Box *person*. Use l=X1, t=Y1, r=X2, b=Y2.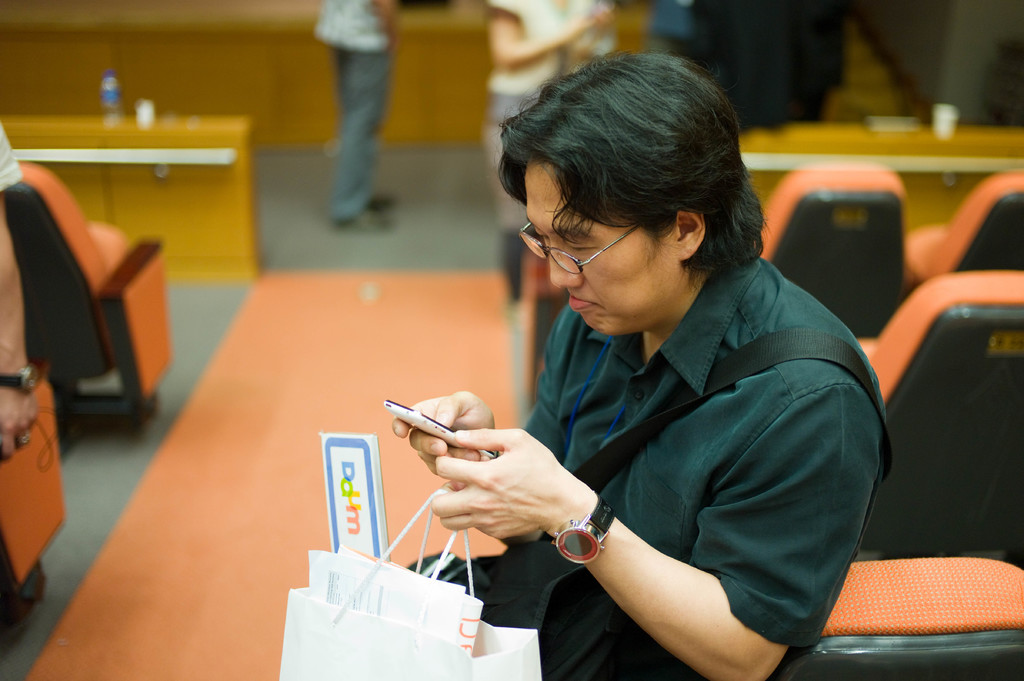
l=0, t=115, r=38, b=454.
